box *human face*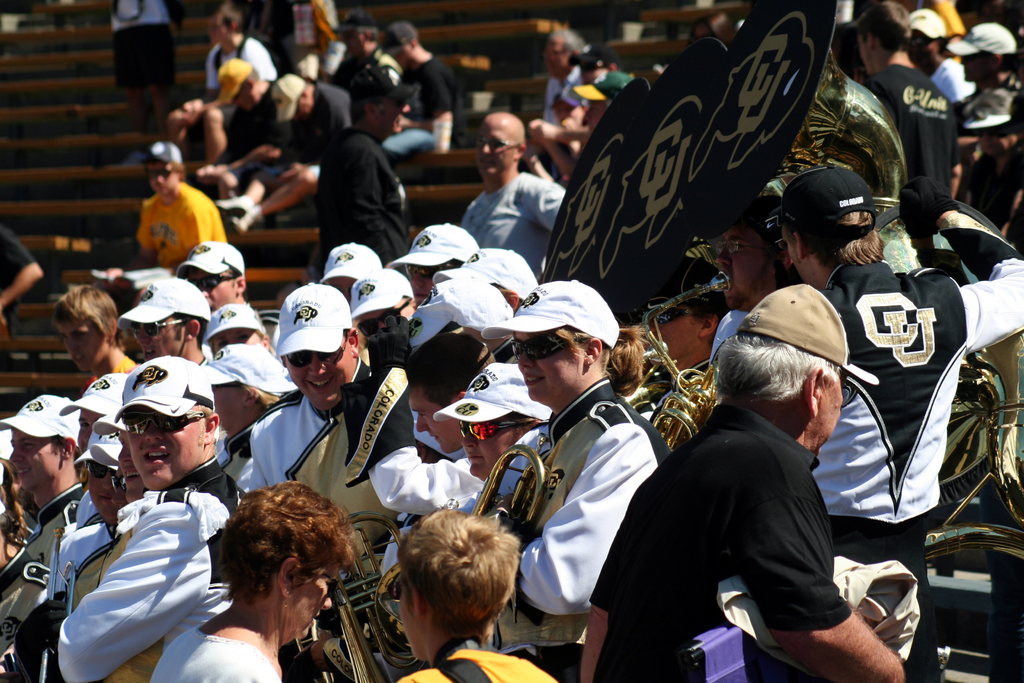
{"left": 89, "top": 461, "right": 127, "bottom": 530}
